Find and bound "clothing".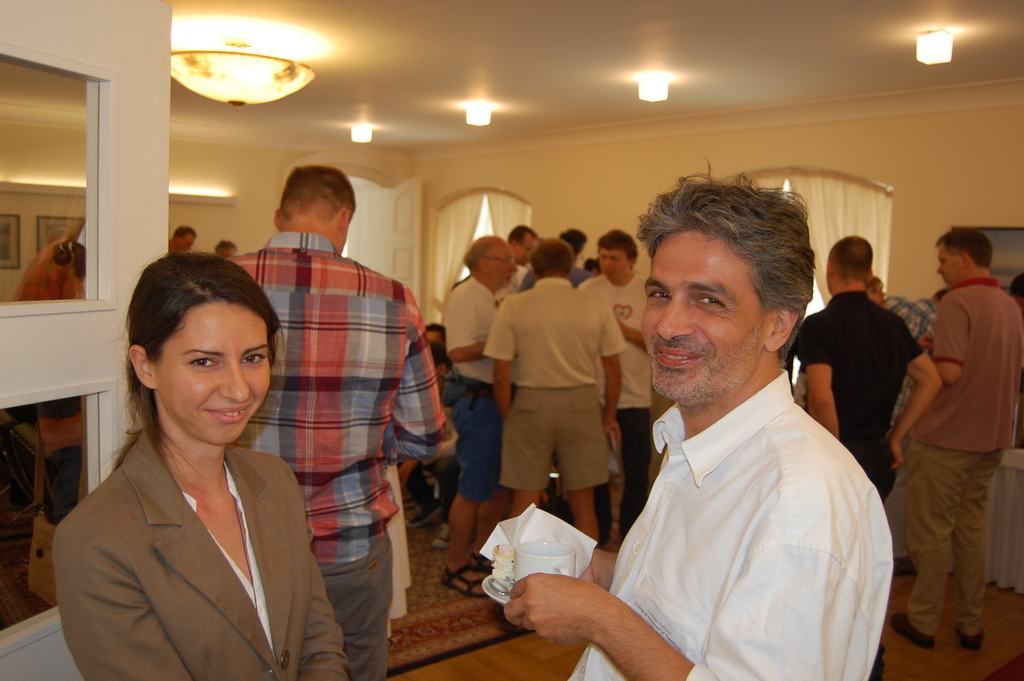
Bound: bbox(928, 281, 1023, 636).
